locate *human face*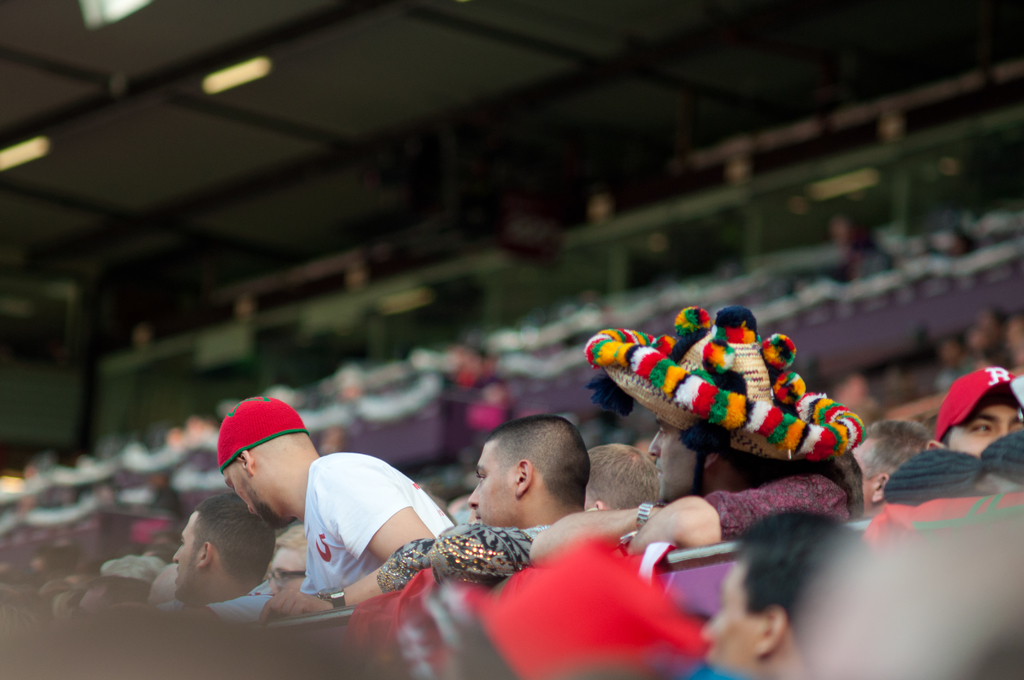
(220, 471, 282, 527)
